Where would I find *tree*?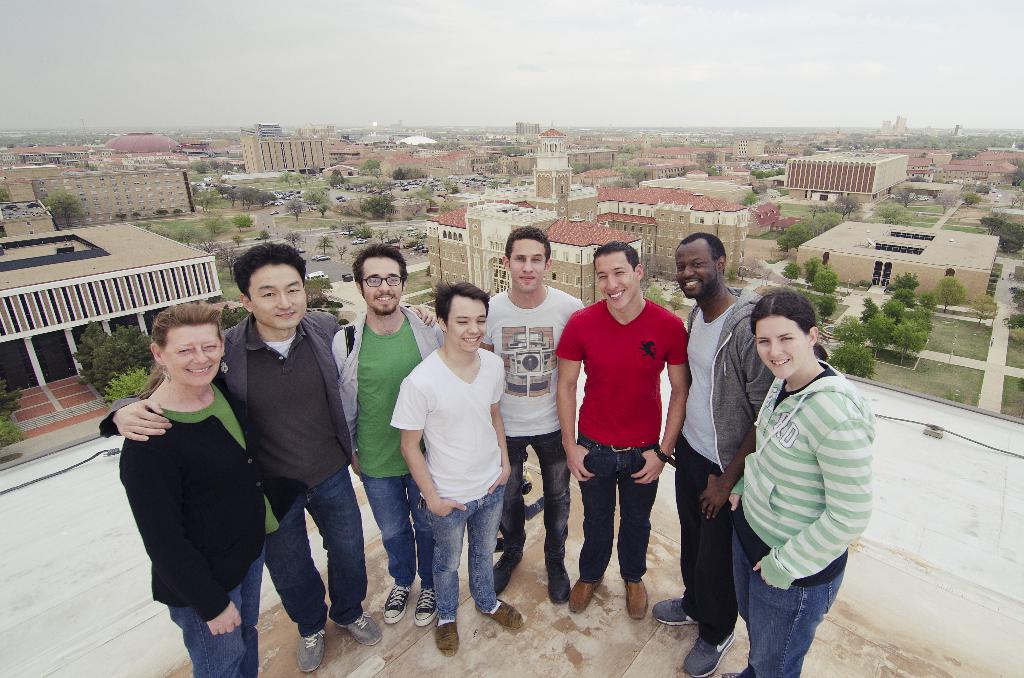
At box=[283, 196, 296, 220].
